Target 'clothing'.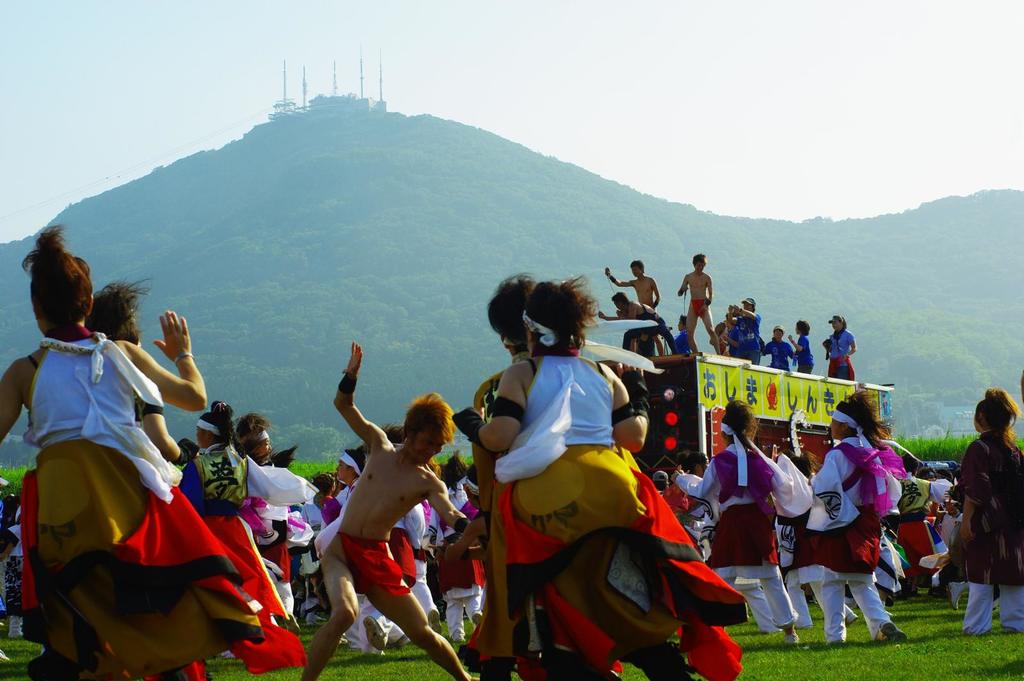
Target region: 769 338 791 374.
